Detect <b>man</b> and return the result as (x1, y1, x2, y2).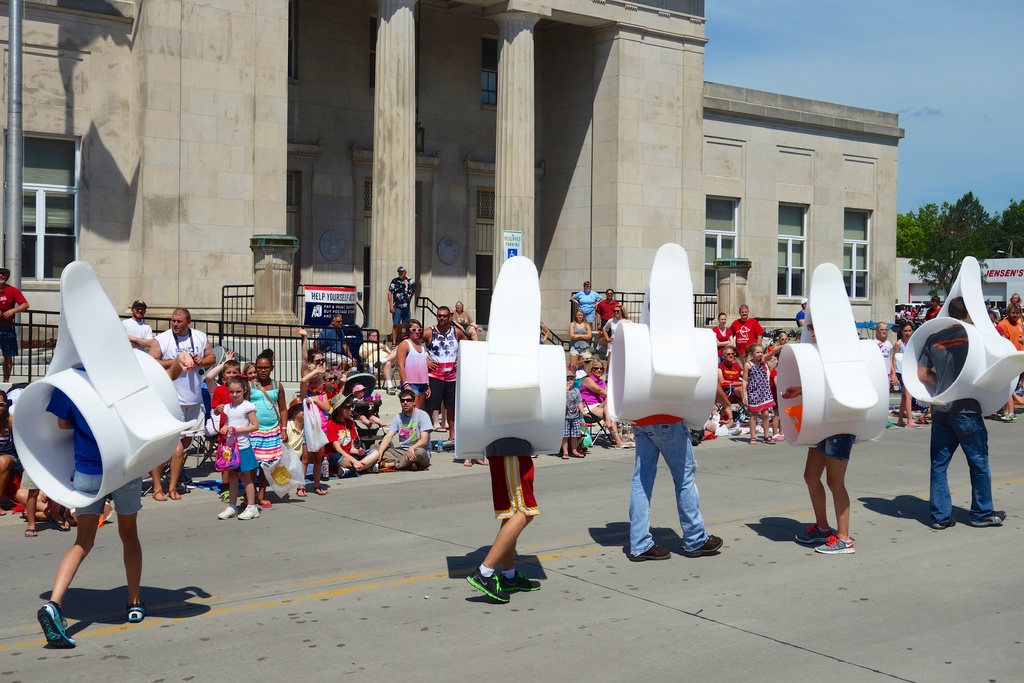
(726, 302, 771, 352).
